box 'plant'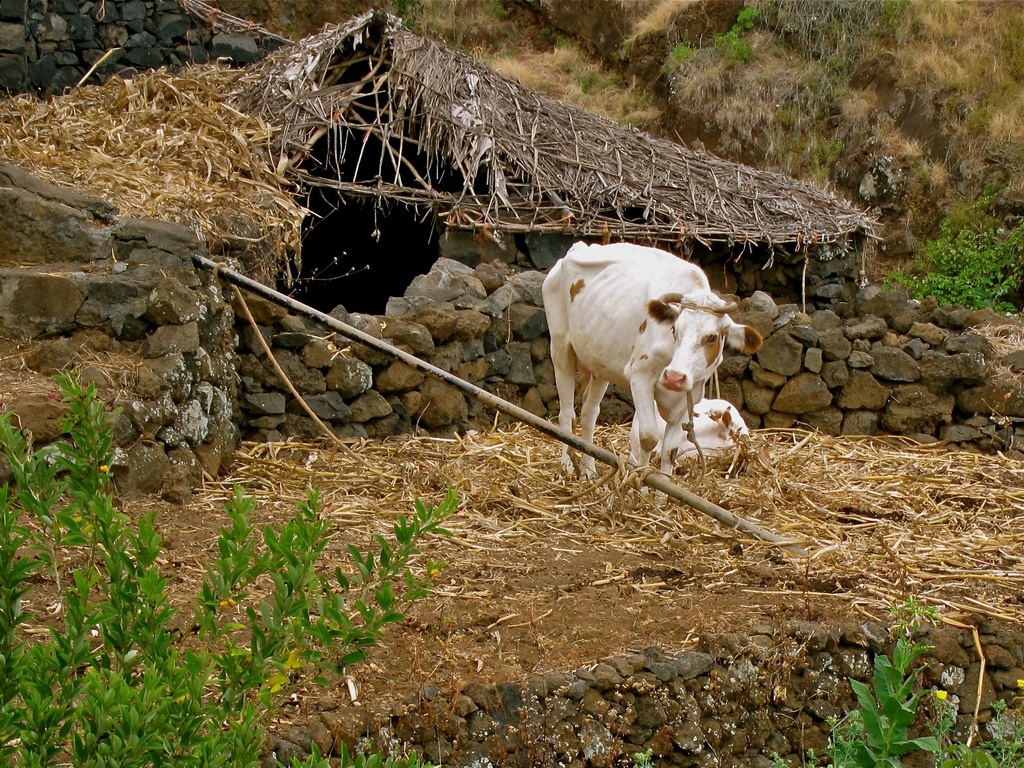
0, 365, 466, 767
